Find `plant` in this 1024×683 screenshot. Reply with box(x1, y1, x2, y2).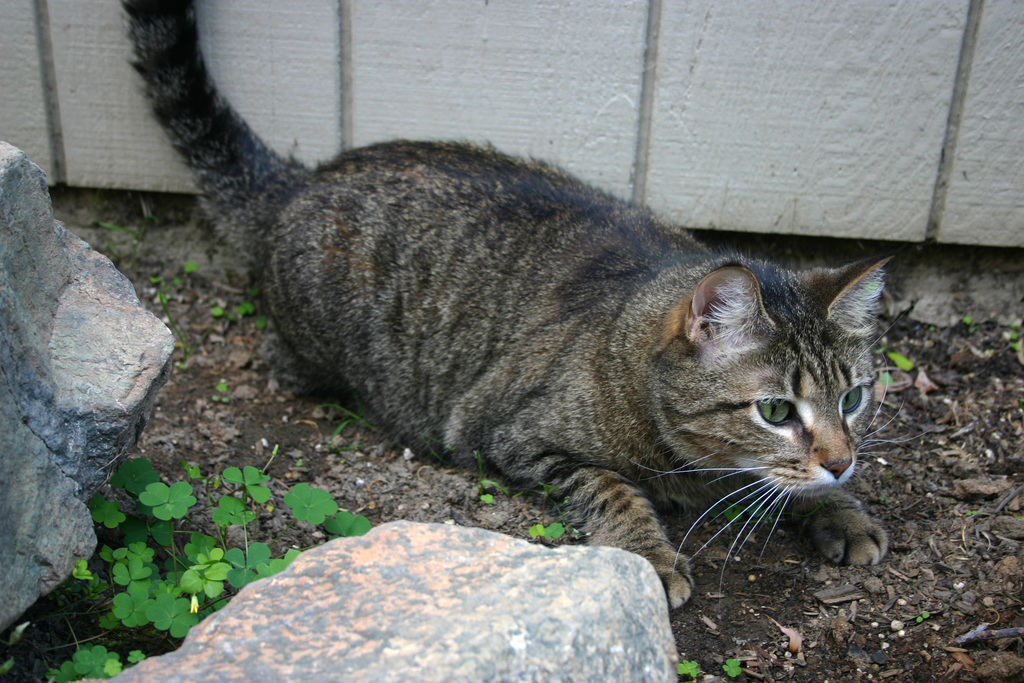
box(877, 347, 911, 400).
